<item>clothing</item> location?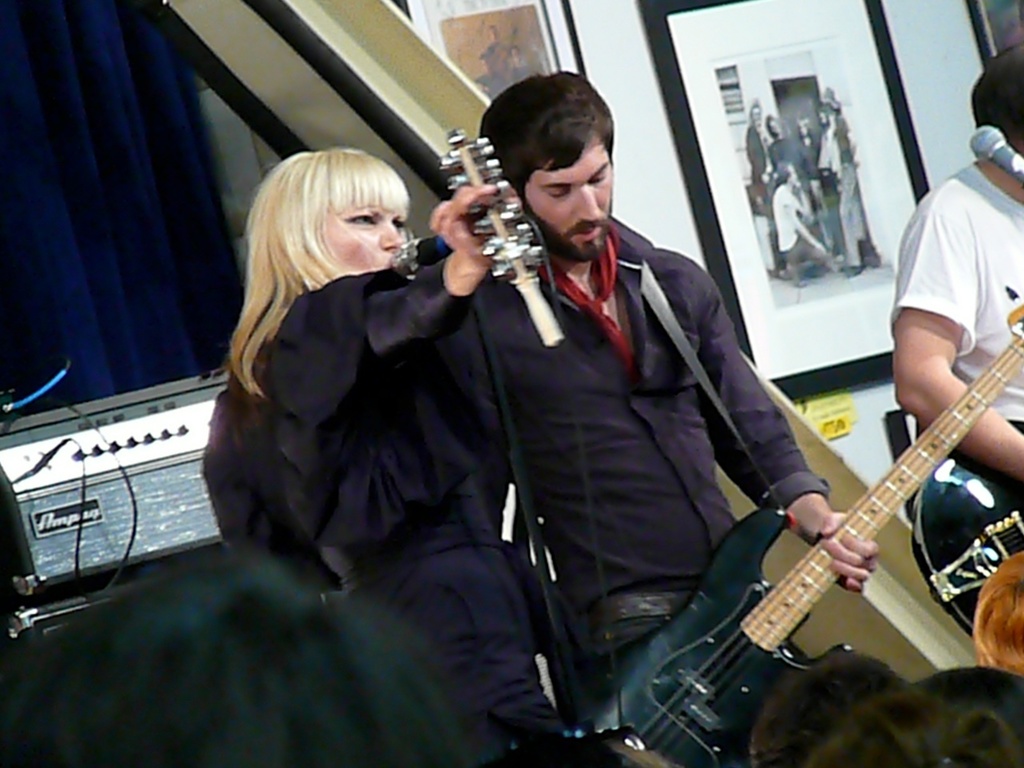
734,126,766,220
